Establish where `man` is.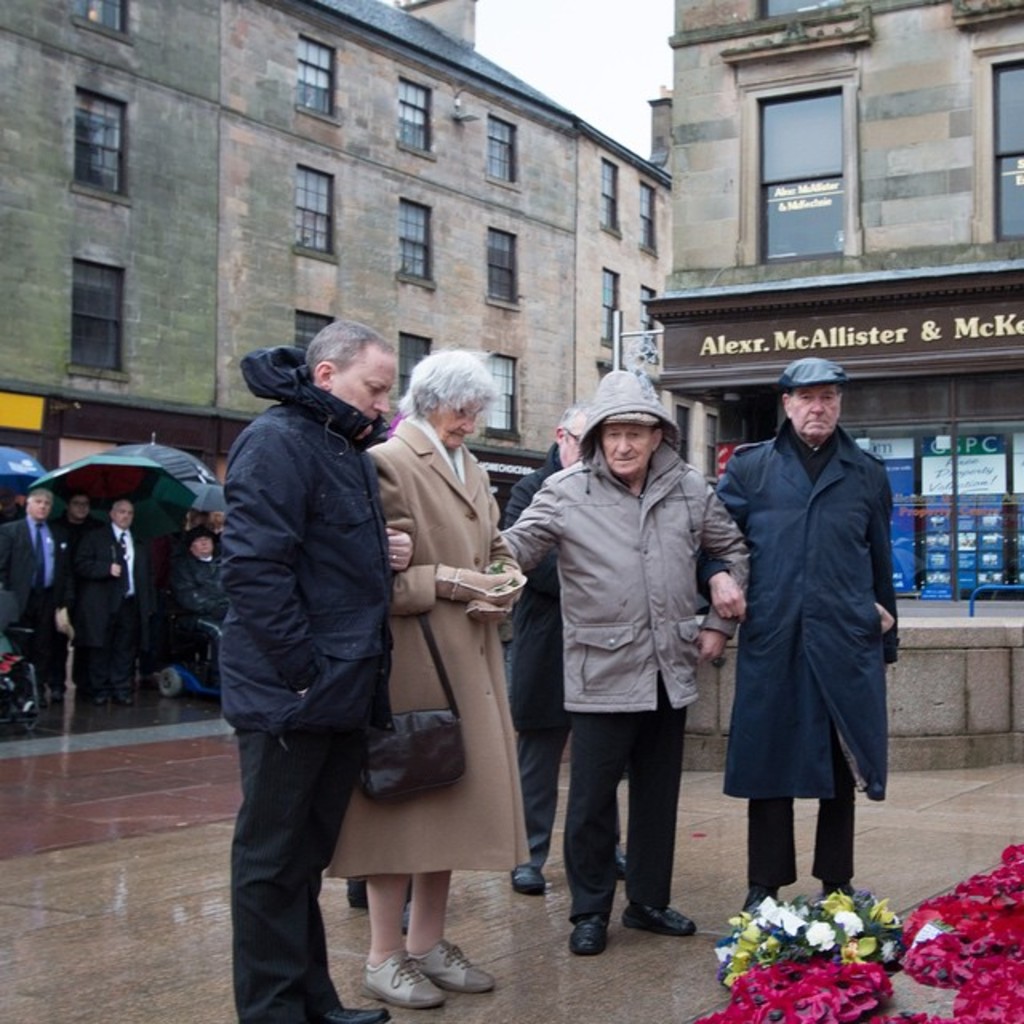
Established at x1=507 y1=402 x2=627 y2=896.
